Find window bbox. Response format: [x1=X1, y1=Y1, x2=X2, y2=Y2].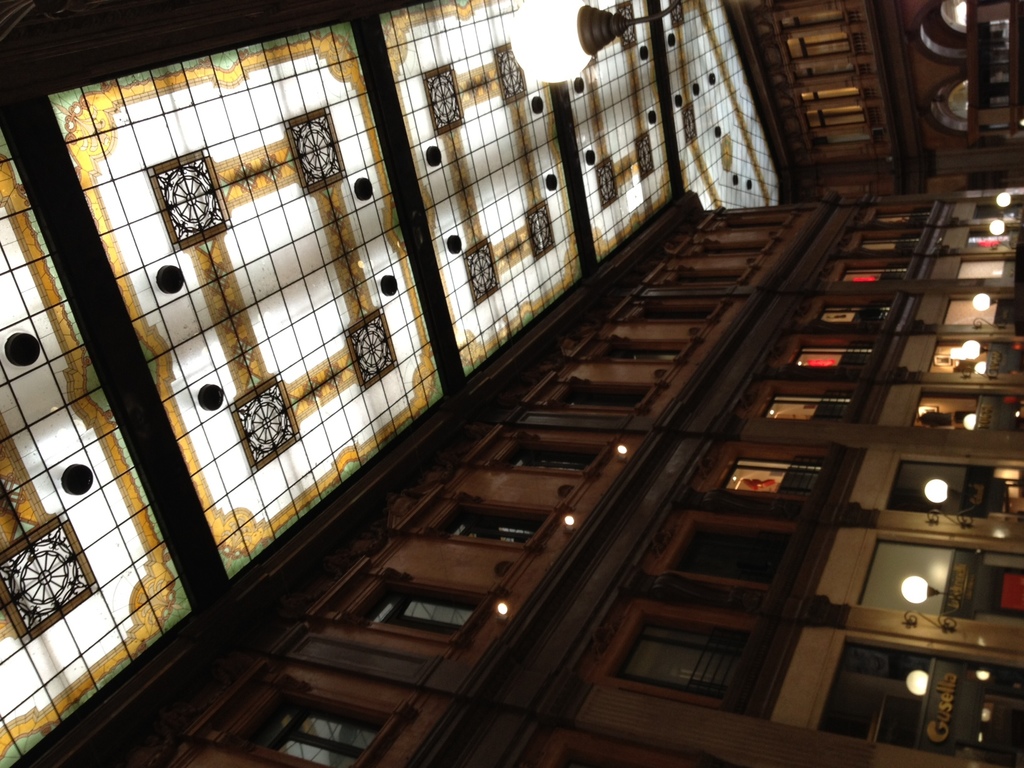
[x1=783, y1=30, x2=849, y2=60].
